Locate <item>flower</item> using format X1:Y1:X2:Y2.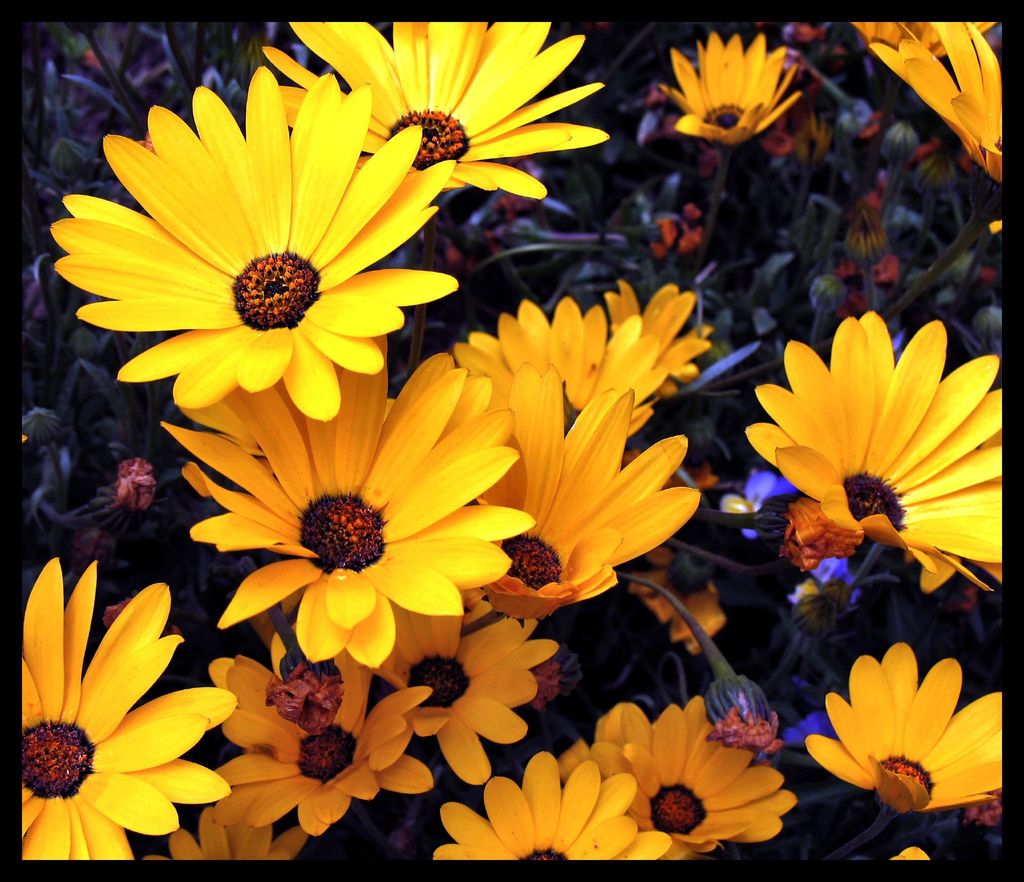
426:746:670:862.
